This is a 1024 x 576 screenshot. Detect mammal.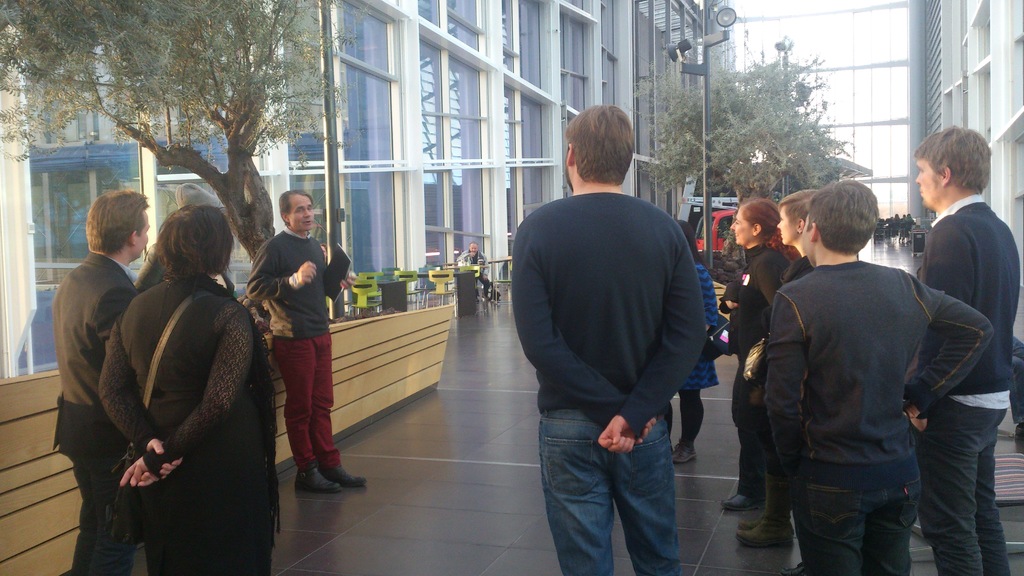
detection(1008, 329, 1021, 452).
